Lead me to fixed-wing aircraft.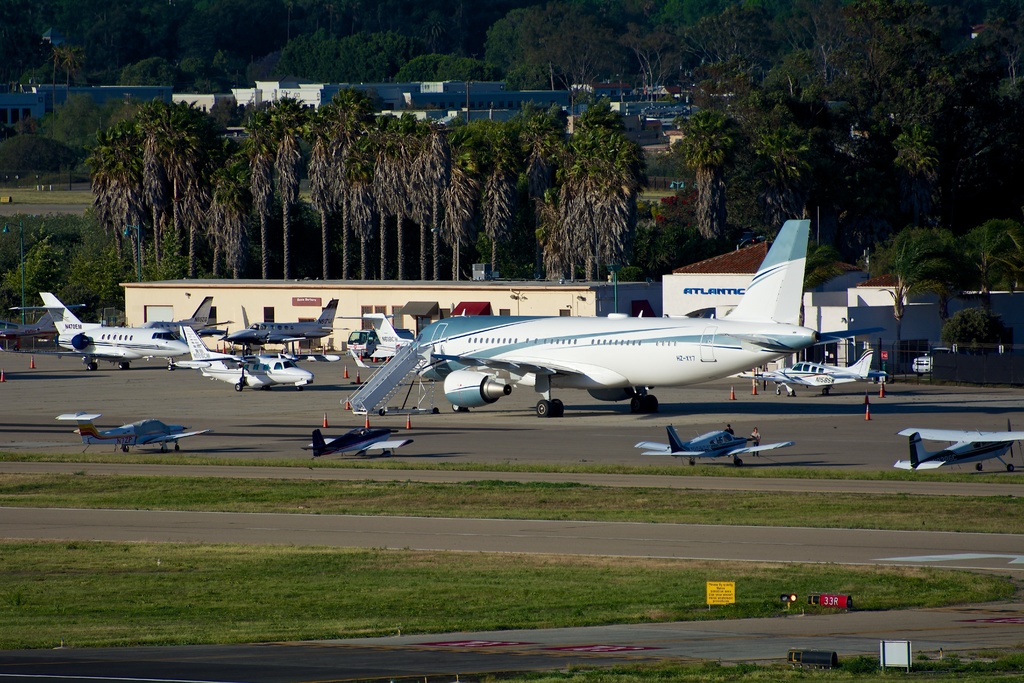
Lead to l=131, t=290, r=215, b=335.
